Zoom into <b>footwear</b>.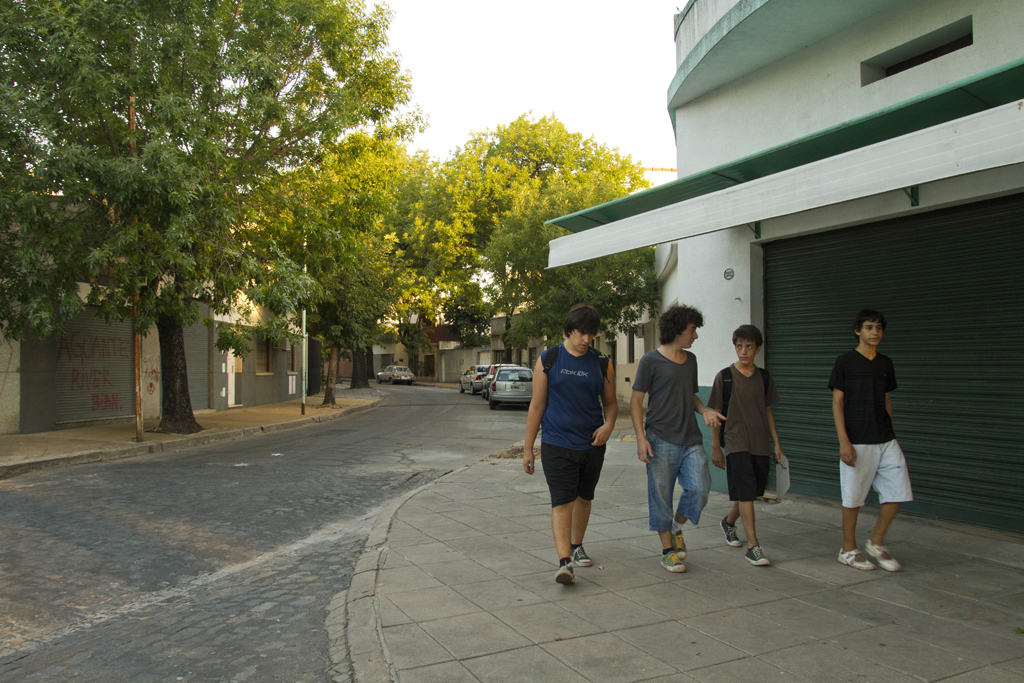
Zoom target: 837, 542, 874, 570.
